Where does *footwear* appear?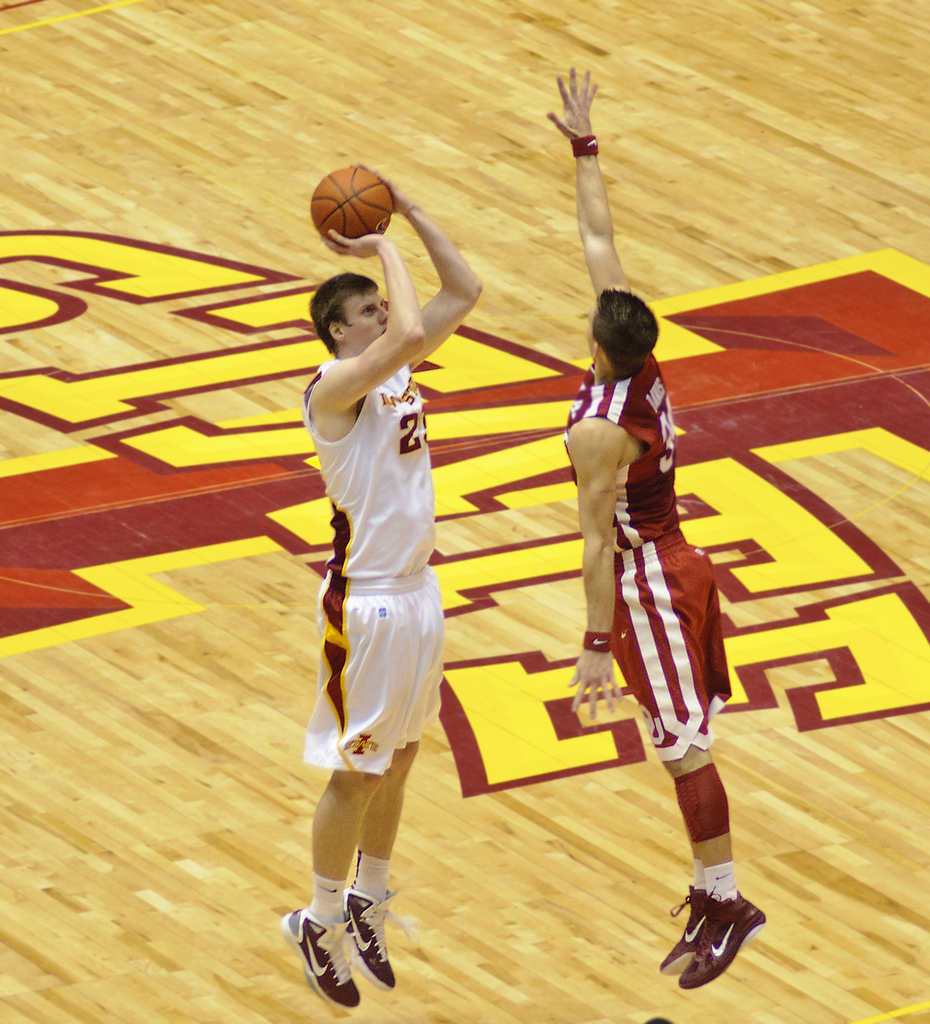
Appears at locate(278, 903, 358, 1006).
